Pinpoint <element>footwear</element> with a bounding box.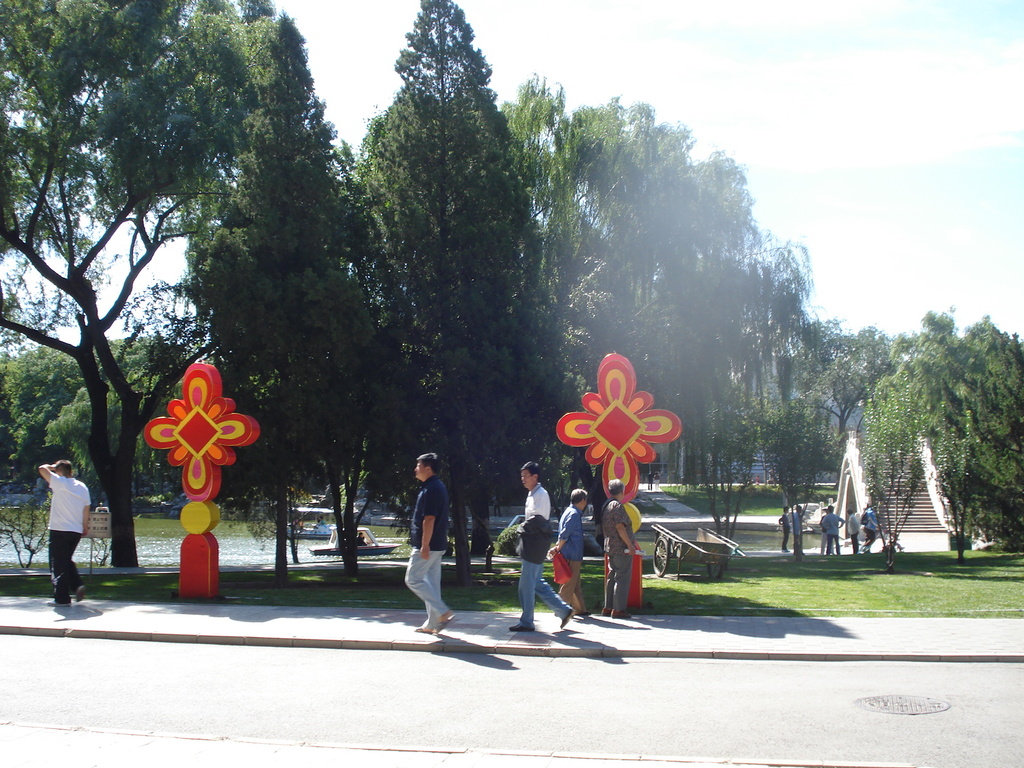
47 598 72 609.
